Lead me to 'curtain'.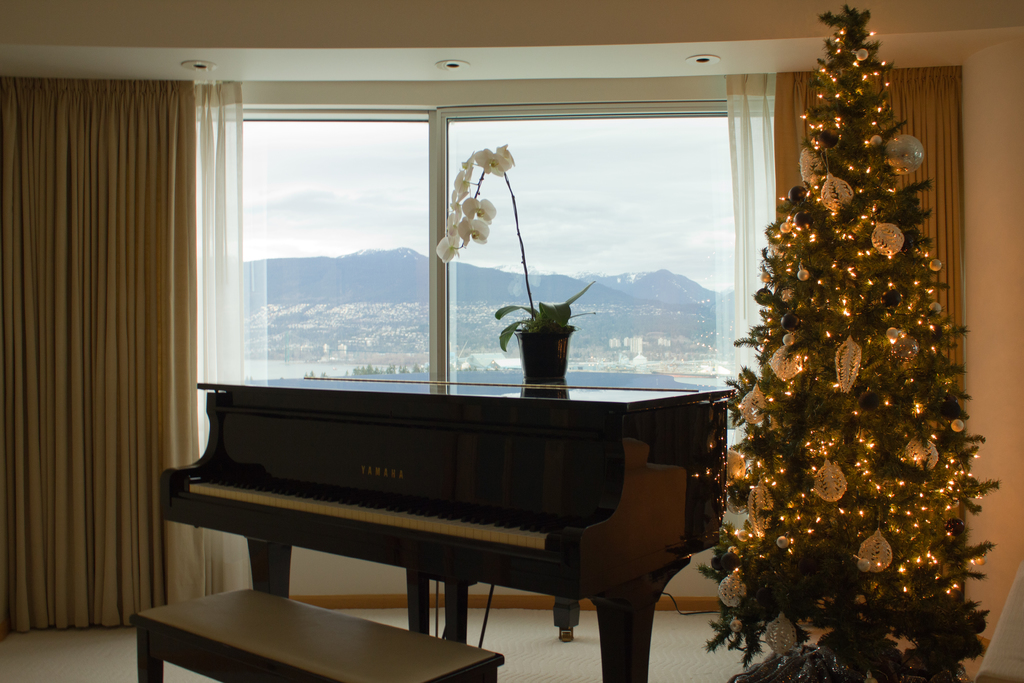
Lead to [left=196, top=79, right=244, bottom=594].
